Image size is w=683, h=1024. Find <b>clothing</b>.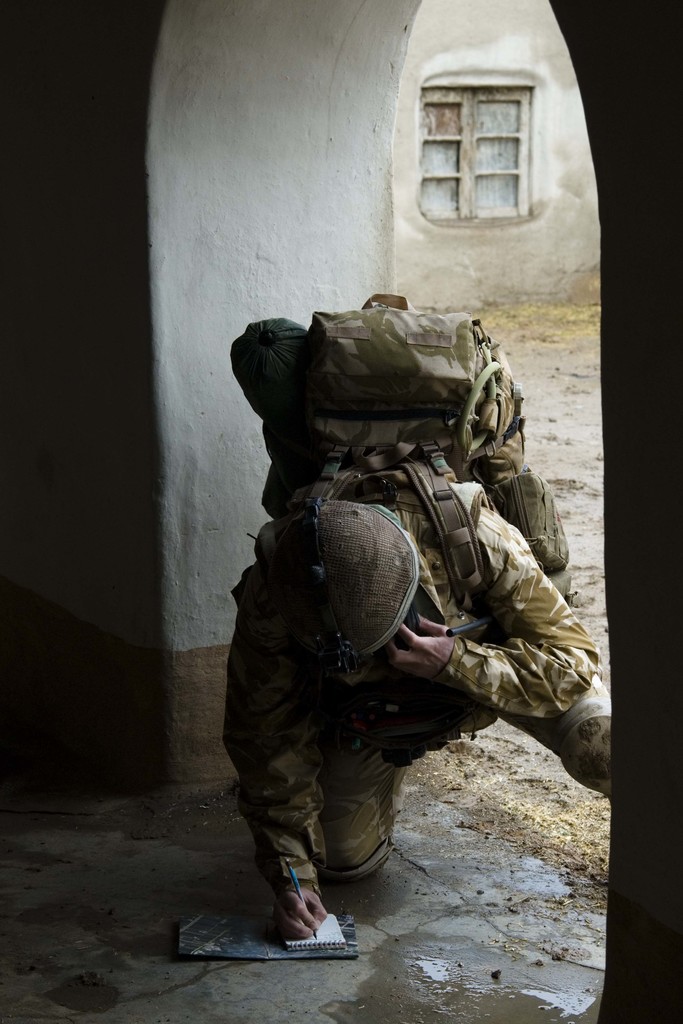
crop(221, 371, 570, 806).
